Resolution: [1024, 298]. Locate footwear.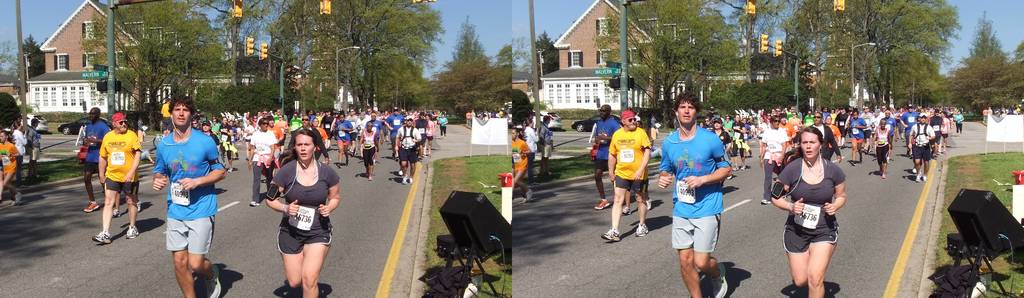
region(236, 151, 239, 159).
